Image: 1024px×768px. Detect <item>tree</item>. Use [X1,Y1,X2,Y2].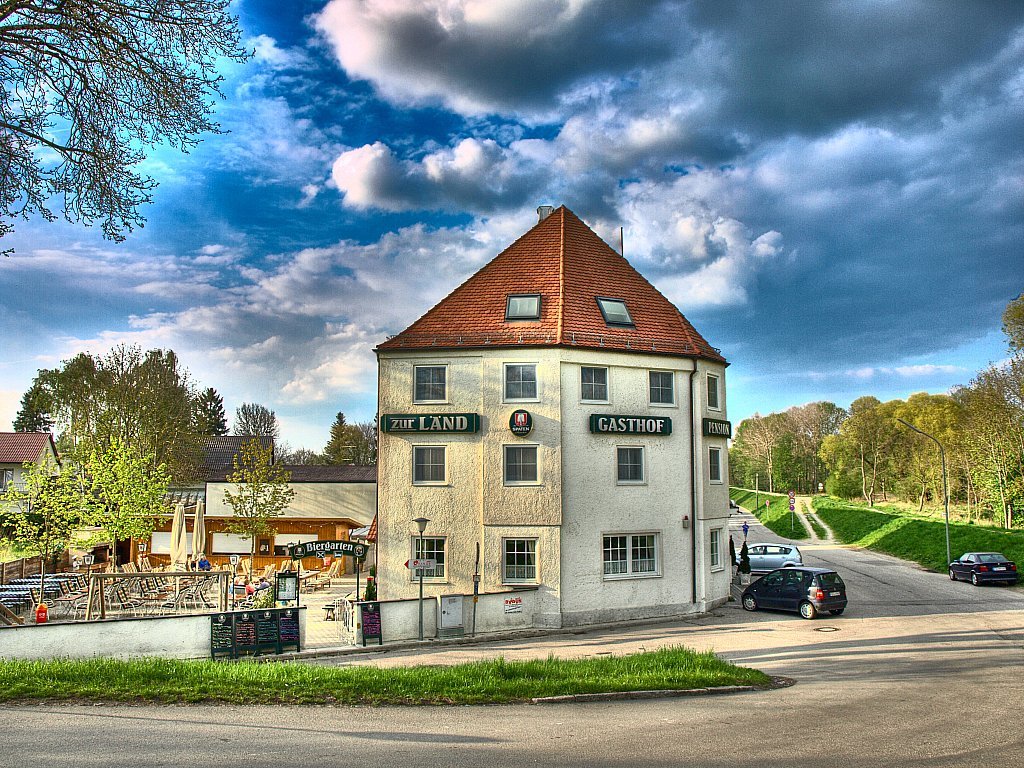
[229,441,295,575].
